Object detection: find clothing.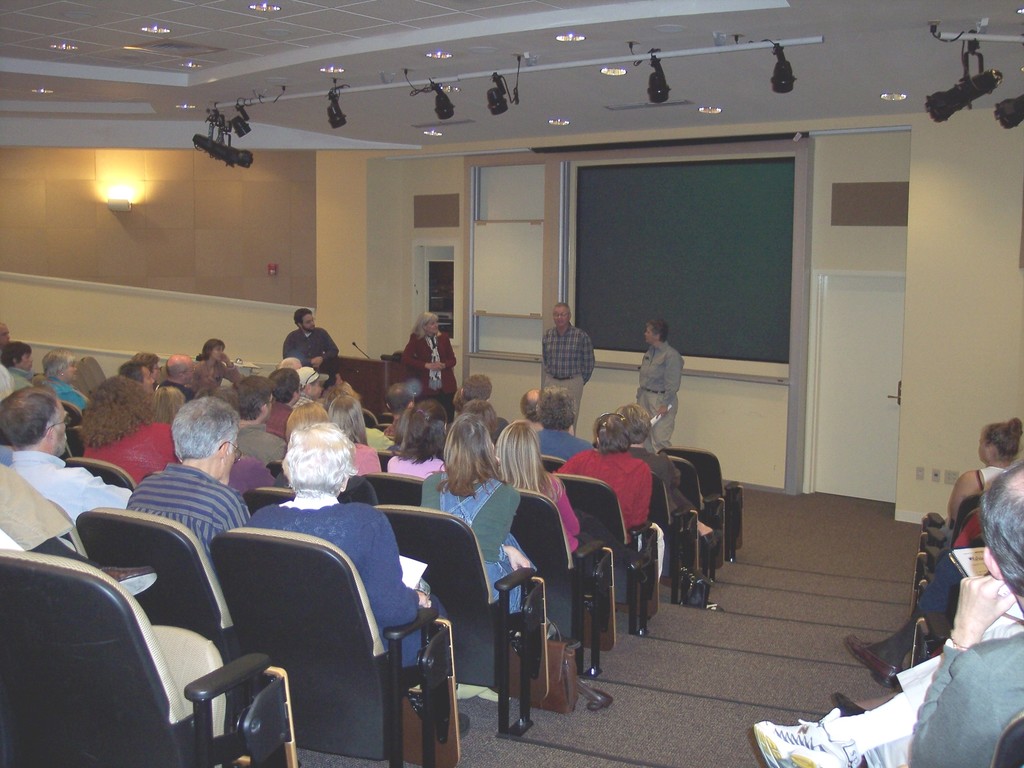
[left=349, top=442, right=390, bottom=487].
